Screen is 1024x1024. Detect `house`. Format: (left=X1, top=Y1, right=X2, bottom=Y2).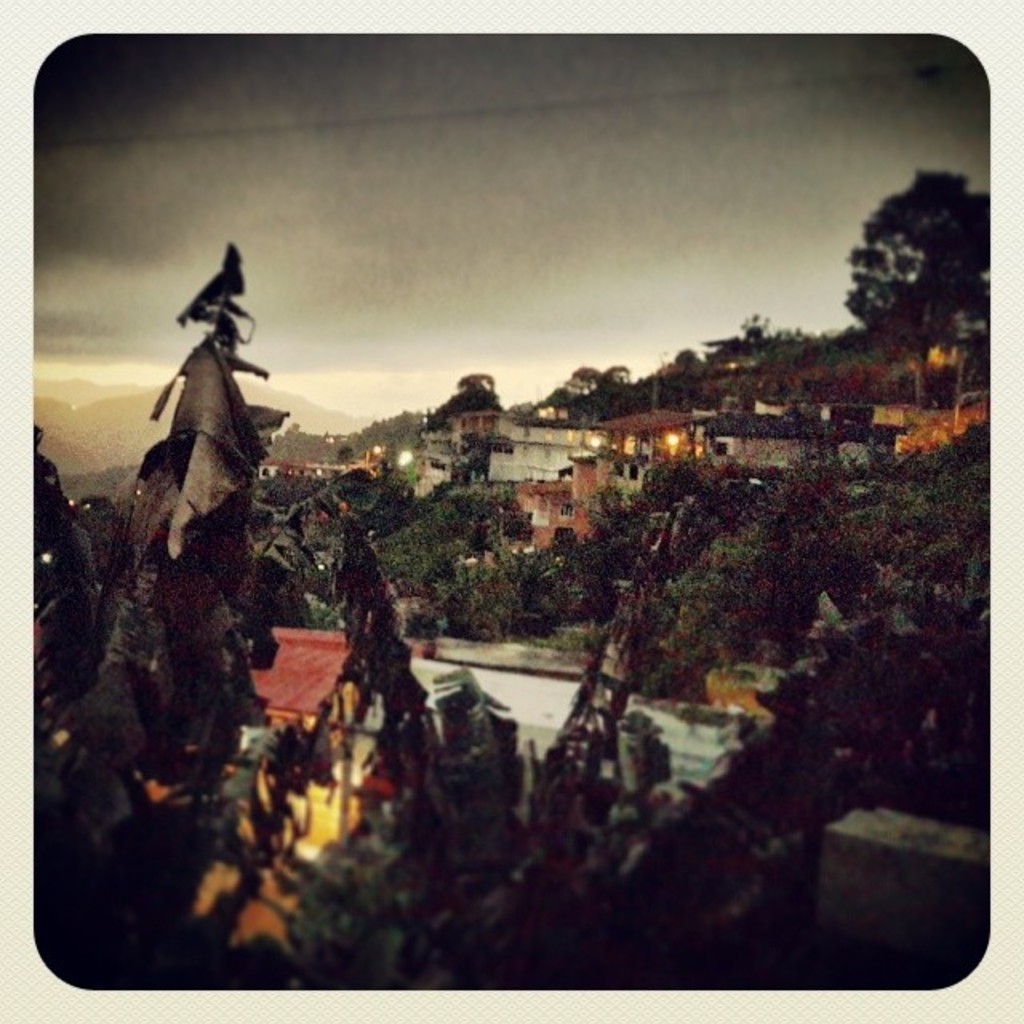
(left=493, top=402, right=699, bottom=547).
